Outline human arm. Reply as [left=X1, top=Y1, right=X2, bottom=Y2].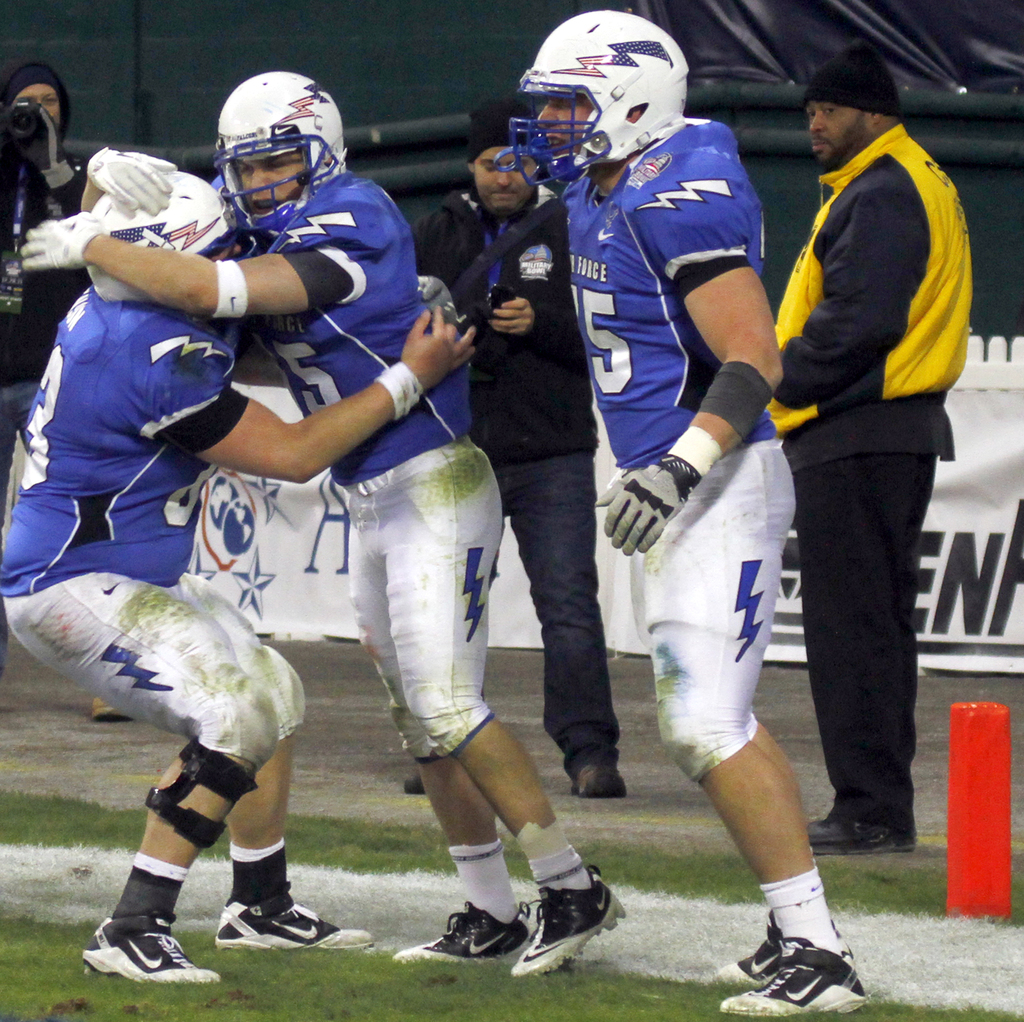
[left=405, top=206, right=565, bottom=325].
